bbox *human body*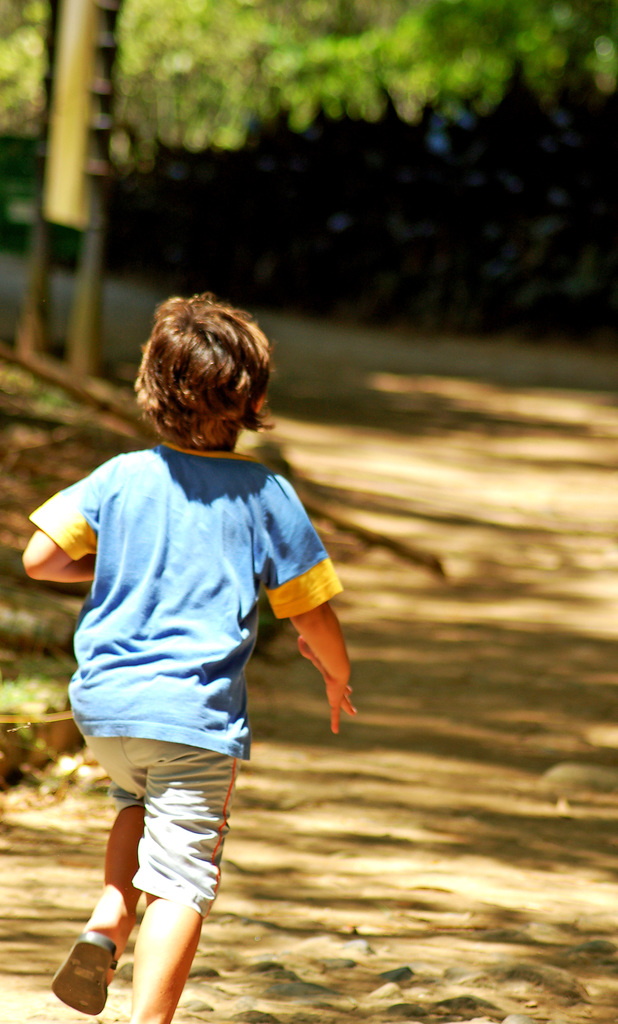
select_region(12, 293, 363, 1023)
